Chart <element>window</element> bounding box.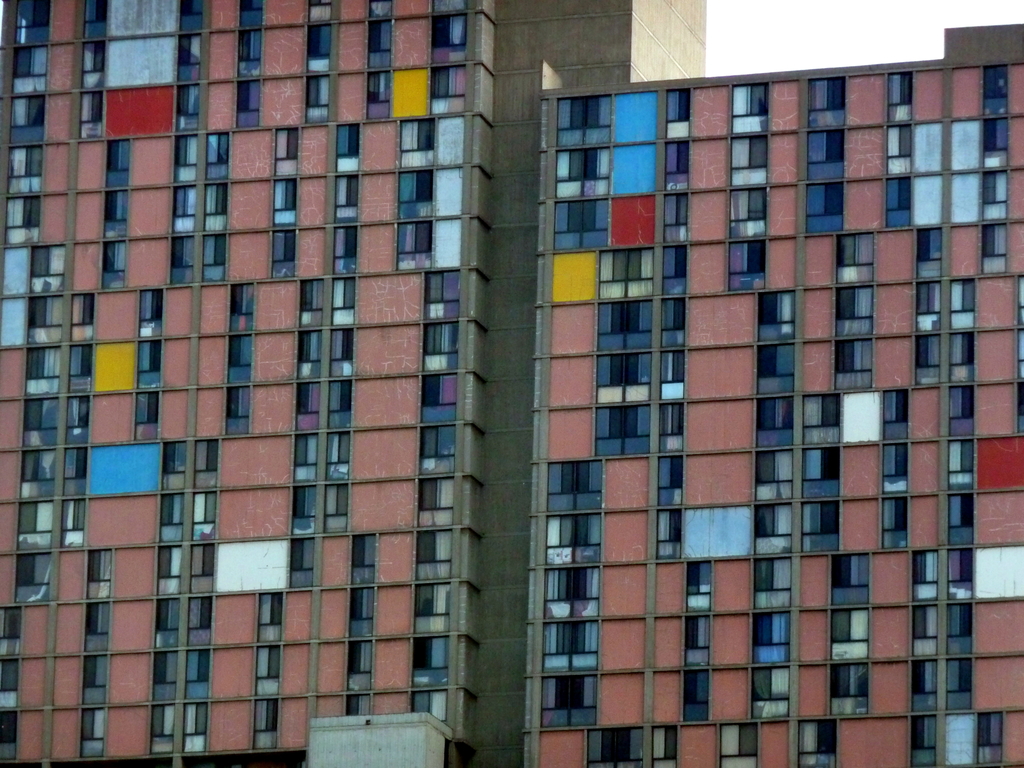
Charted: region(298, 386, 321, 432).
